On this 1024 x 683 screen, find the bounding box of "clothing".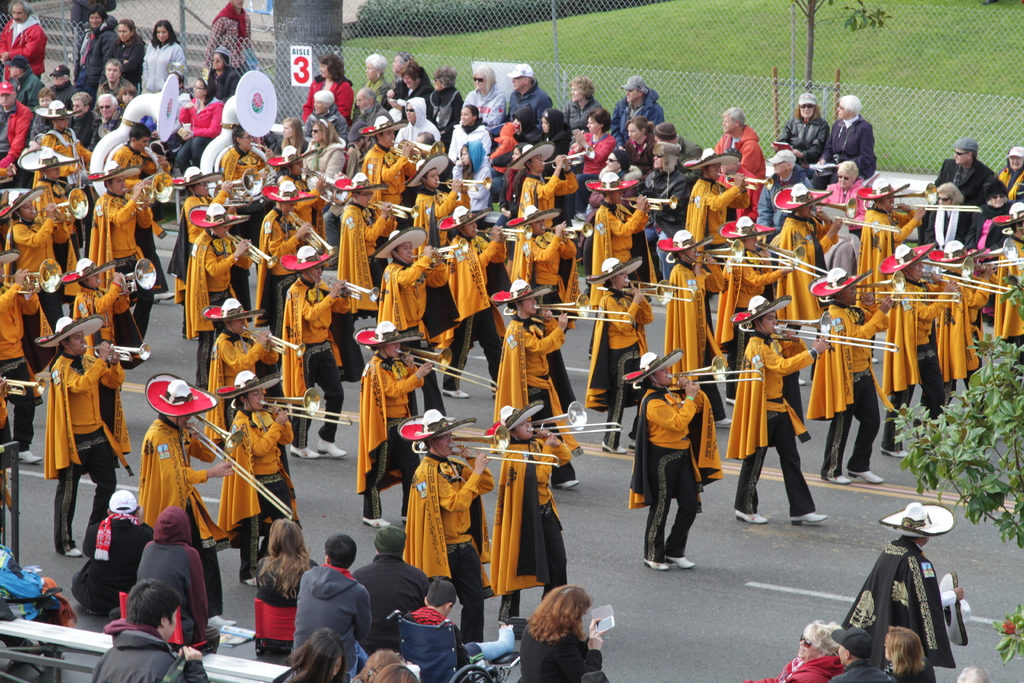
Bounding box: 0:274:60:457.
